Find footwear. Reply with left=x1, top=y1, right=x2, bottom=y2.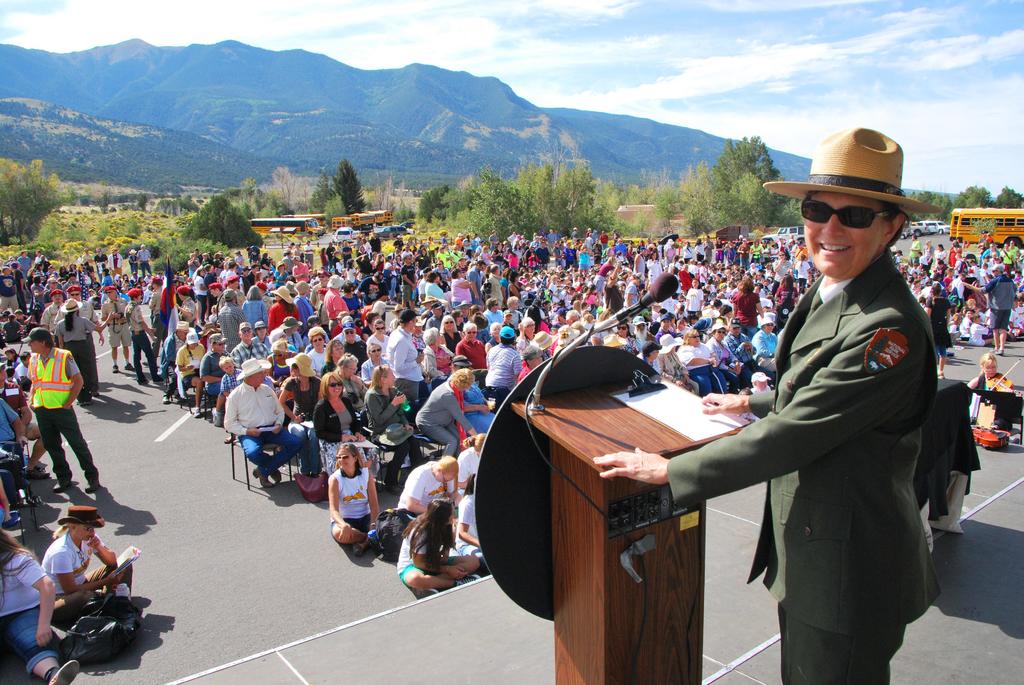
left=271, top=470, right=282, bottom=483.
